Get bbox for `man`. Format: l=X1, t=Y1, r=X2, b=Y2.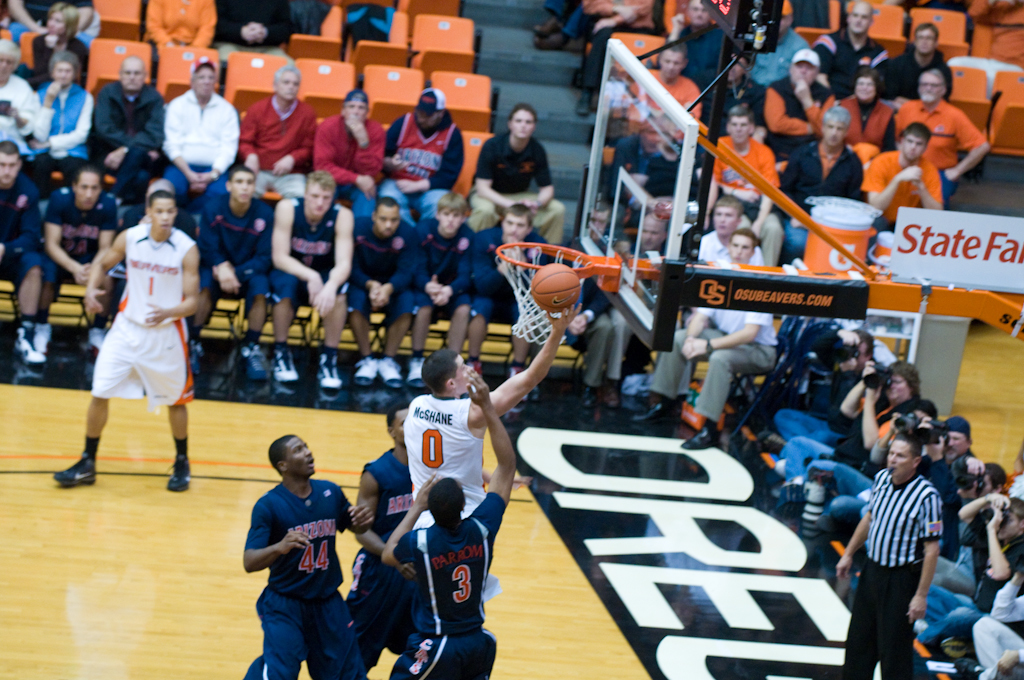
l=812, t=0, r=894, b=100.
